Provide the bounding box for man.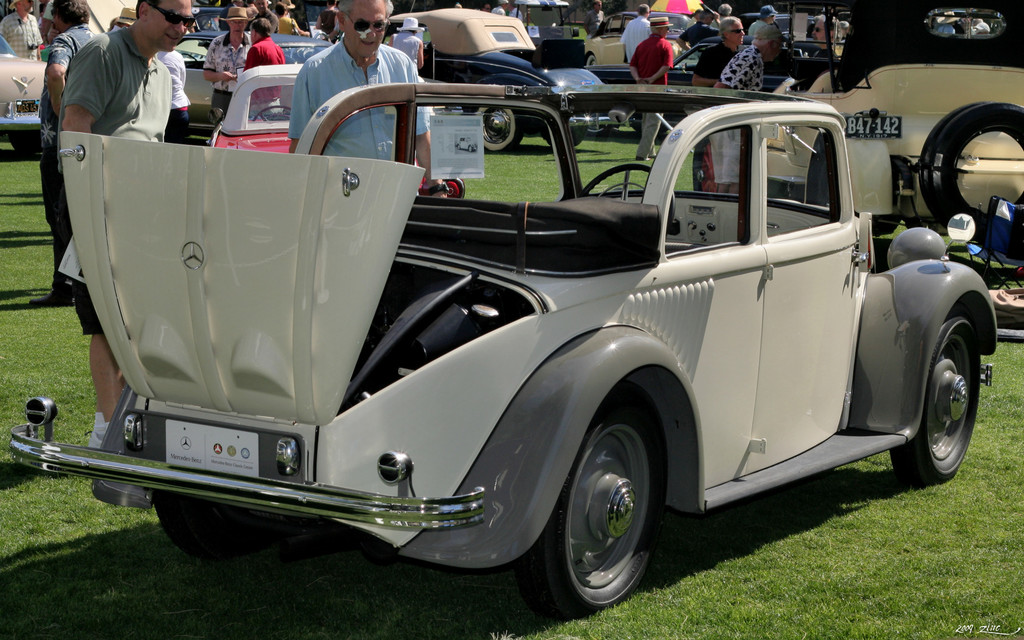
239/23/288/74.
